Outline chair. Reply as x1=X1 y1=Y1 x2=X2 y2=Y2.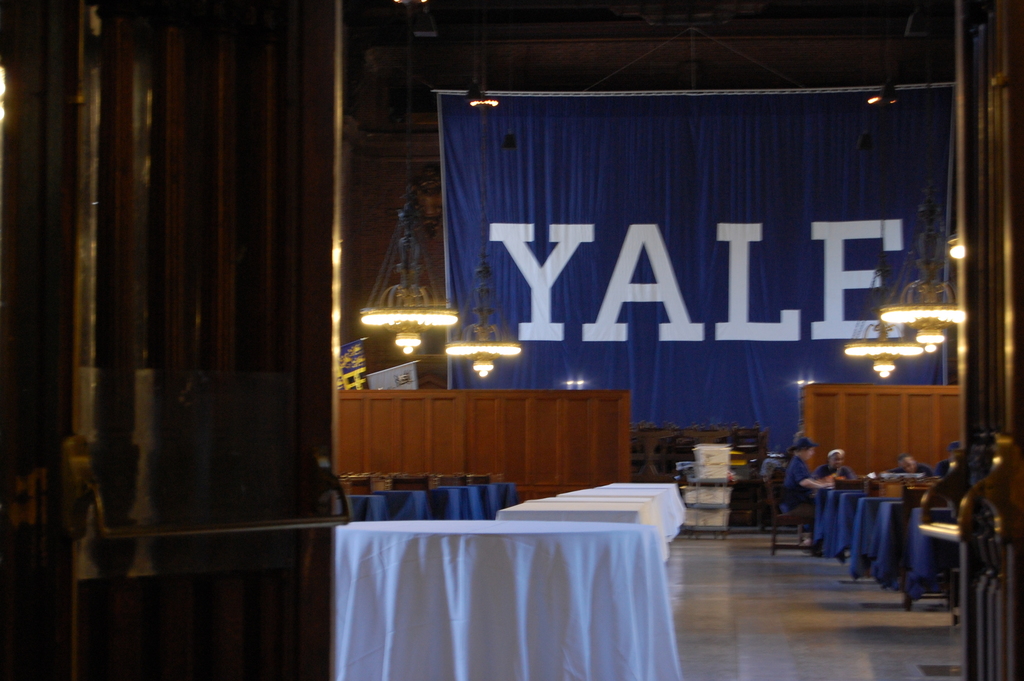
x1=876 y1=475 x2=931 y2=496.
